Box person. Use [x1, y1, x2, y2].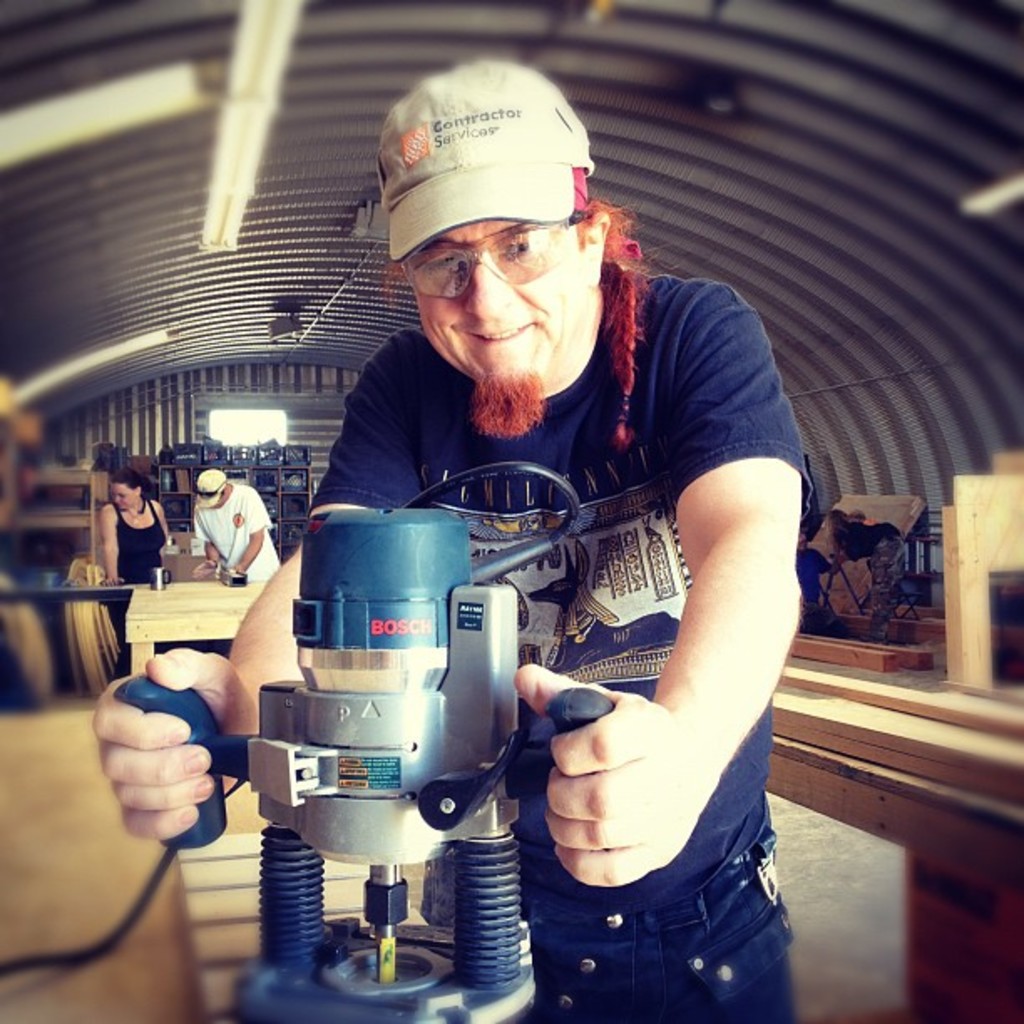
[99, 465, 177, 636].
